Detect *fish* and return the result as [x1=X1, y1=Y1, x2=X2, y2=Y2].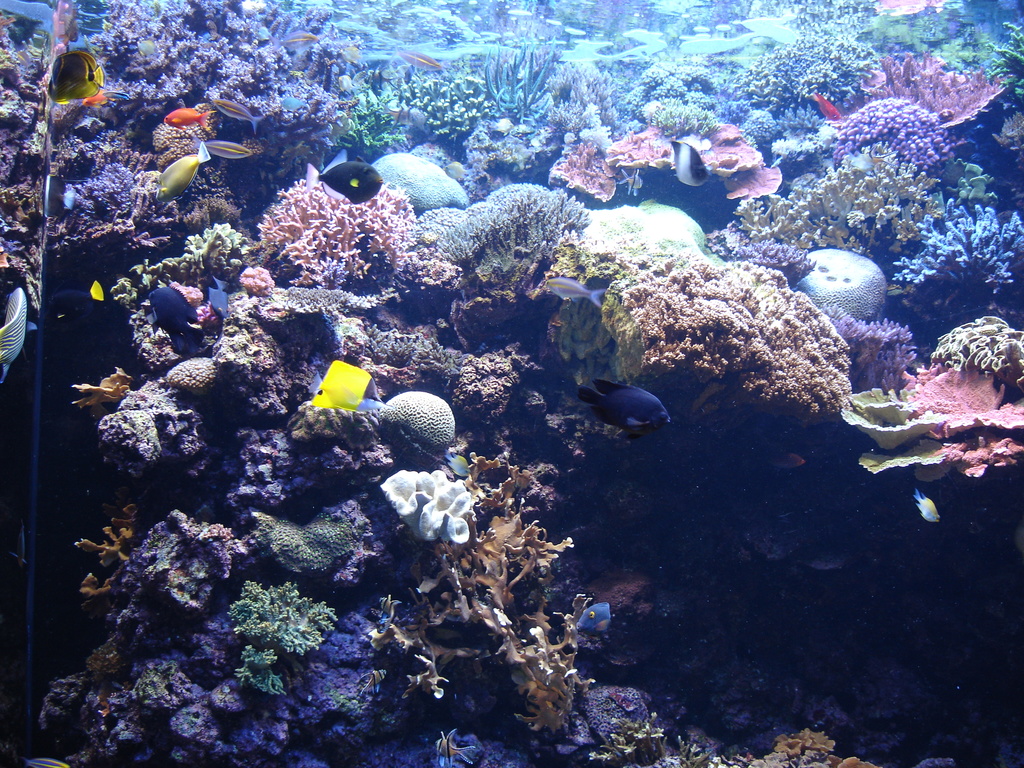
[x1=39, y1=170, x2=72, y2=218].
